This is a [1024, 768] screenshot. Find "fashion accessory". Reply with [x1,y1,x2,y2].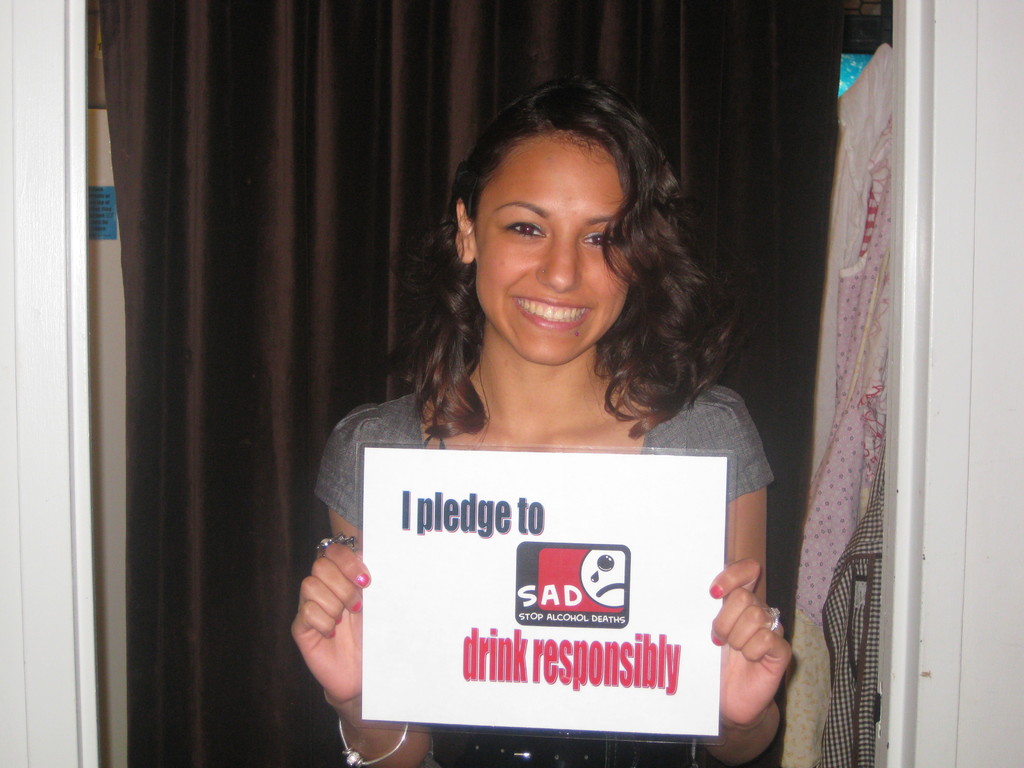
[328,626,337,636].
